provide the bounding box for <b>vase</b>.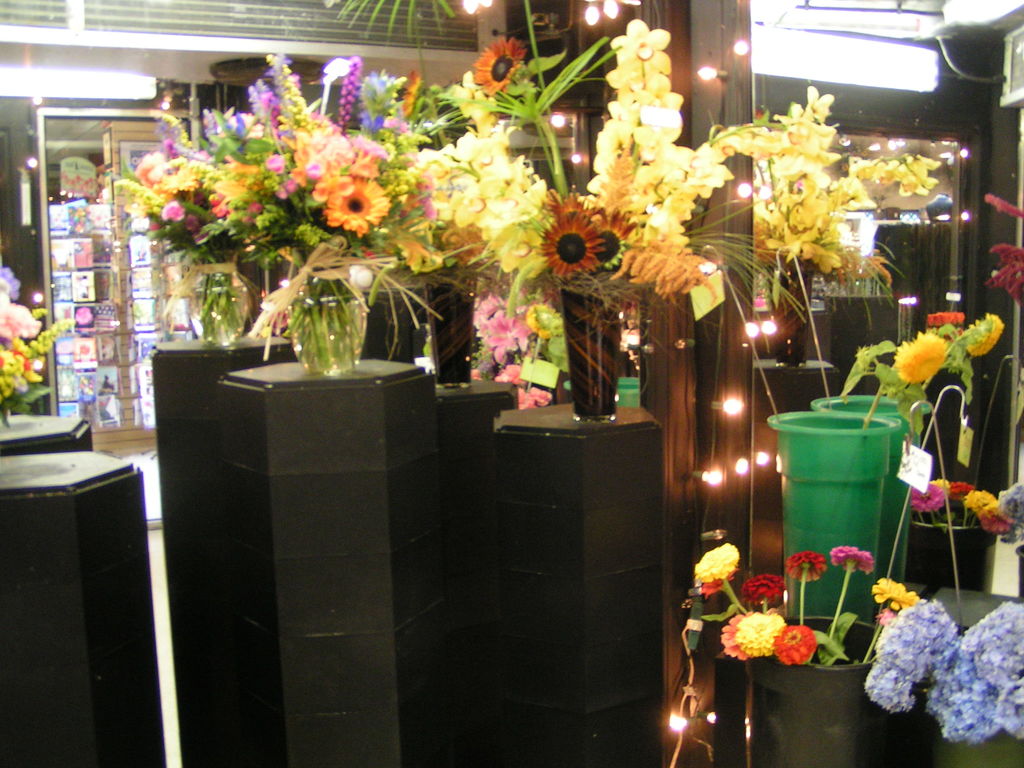
(x1=744, y1=615, x2=898, y2=767).
